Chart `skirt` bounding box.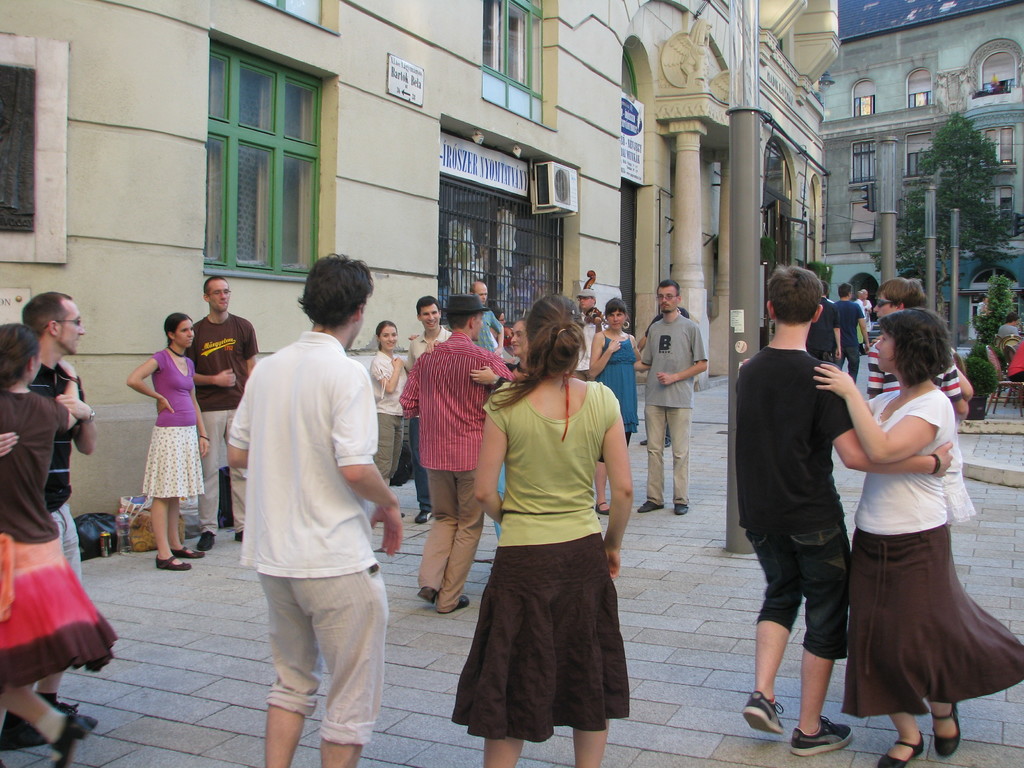
Charted: 0, 529, 123, 695.
